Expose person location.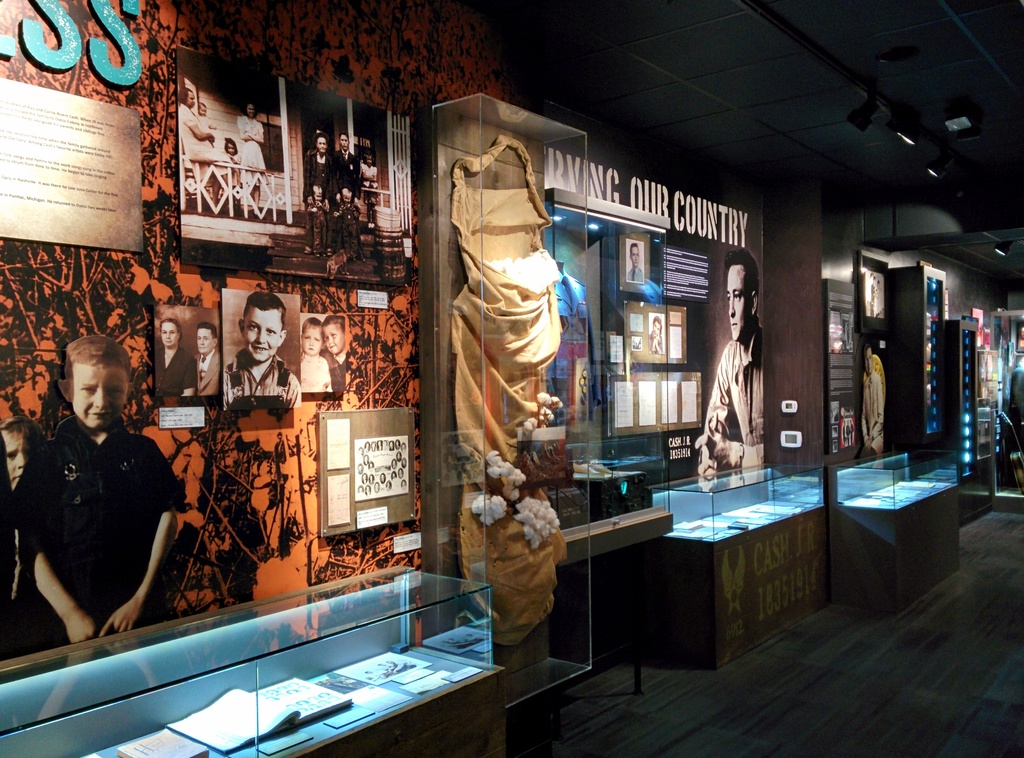
Exposed at <region>320, 312, 350, 394</region>.
